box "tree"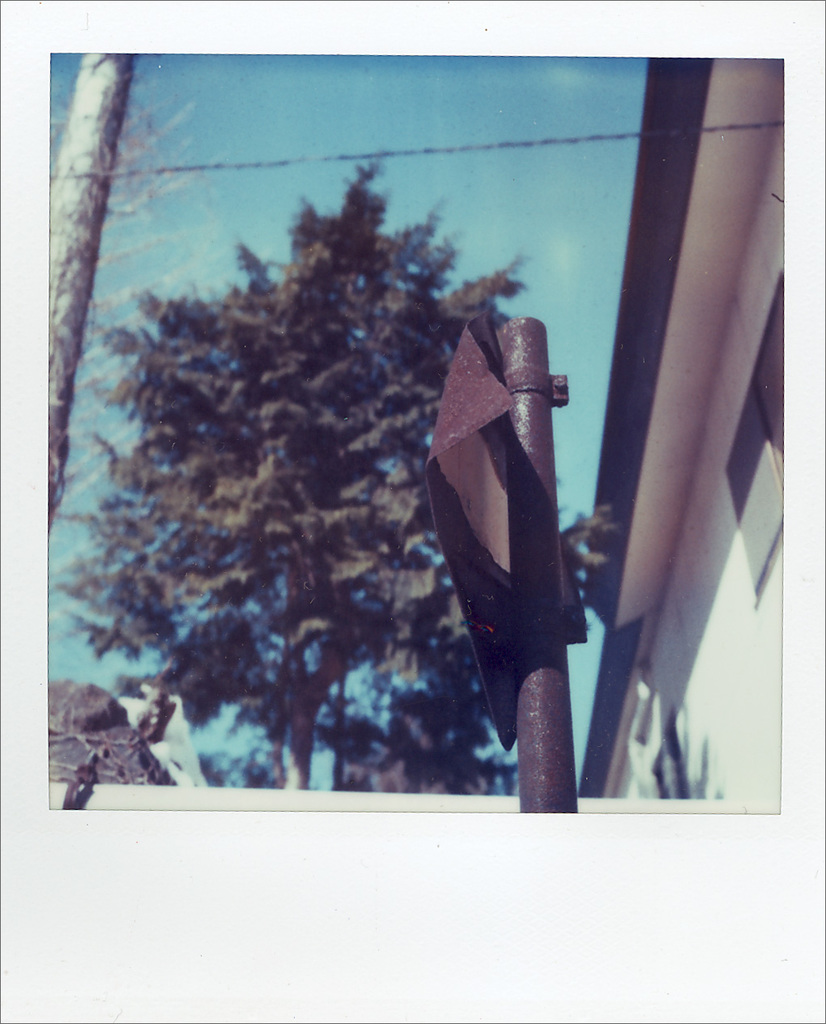
[x1=41, y1=114, x2=632, y2=783]
